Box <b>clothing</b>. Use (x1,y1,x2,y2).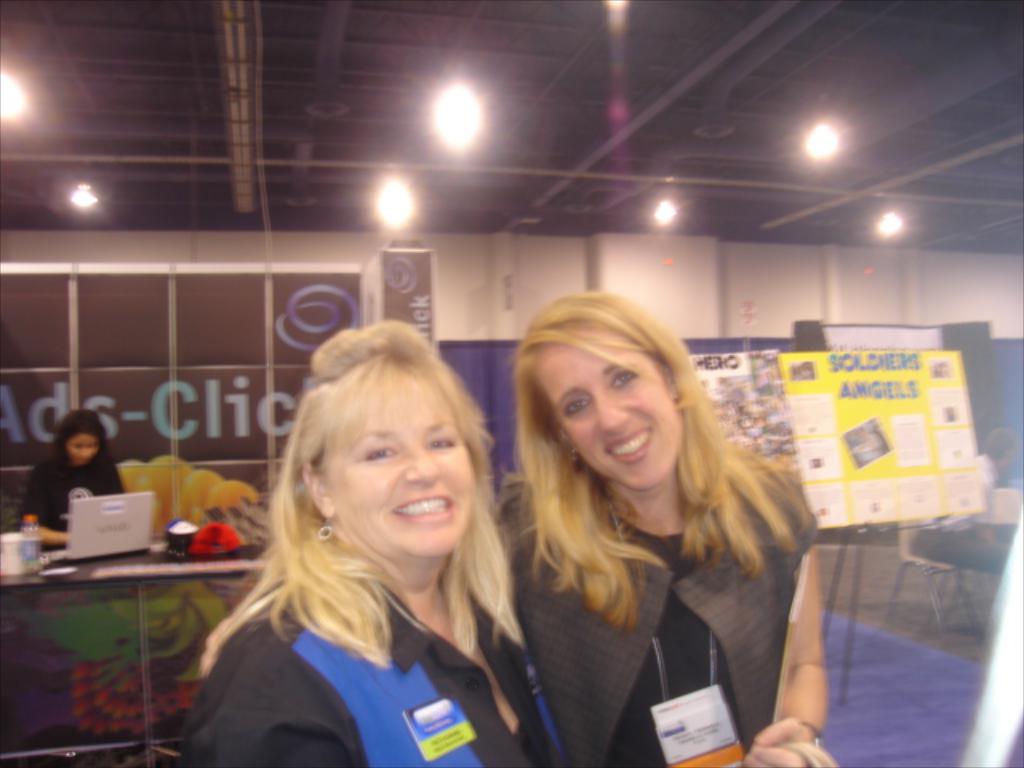
(10,437,131,534).
